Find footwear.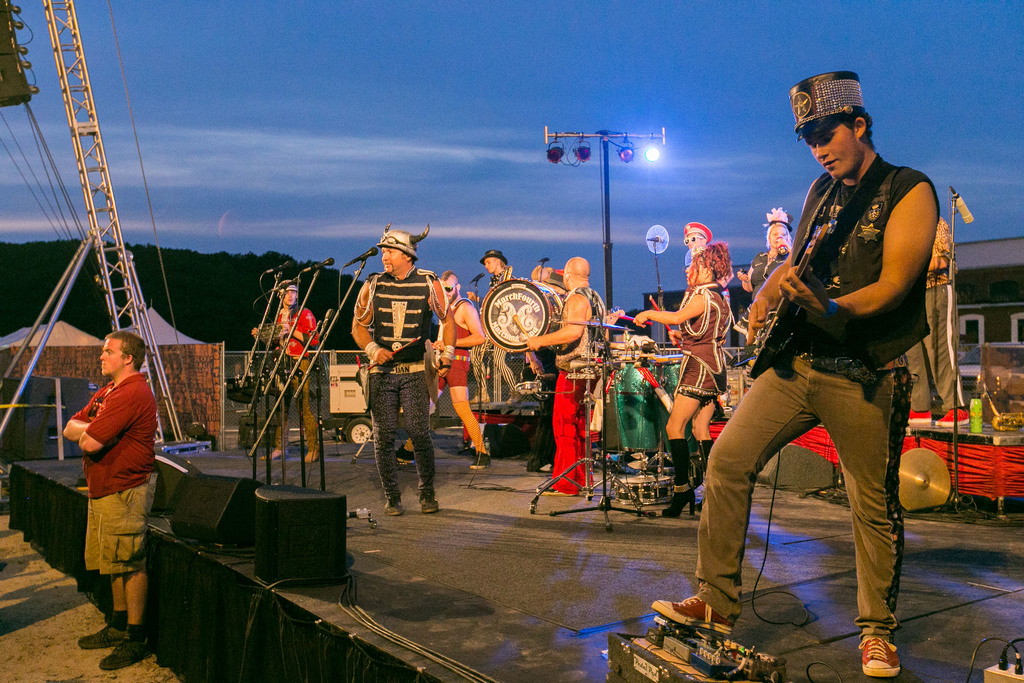
locate(80, 625, 125, 652).
